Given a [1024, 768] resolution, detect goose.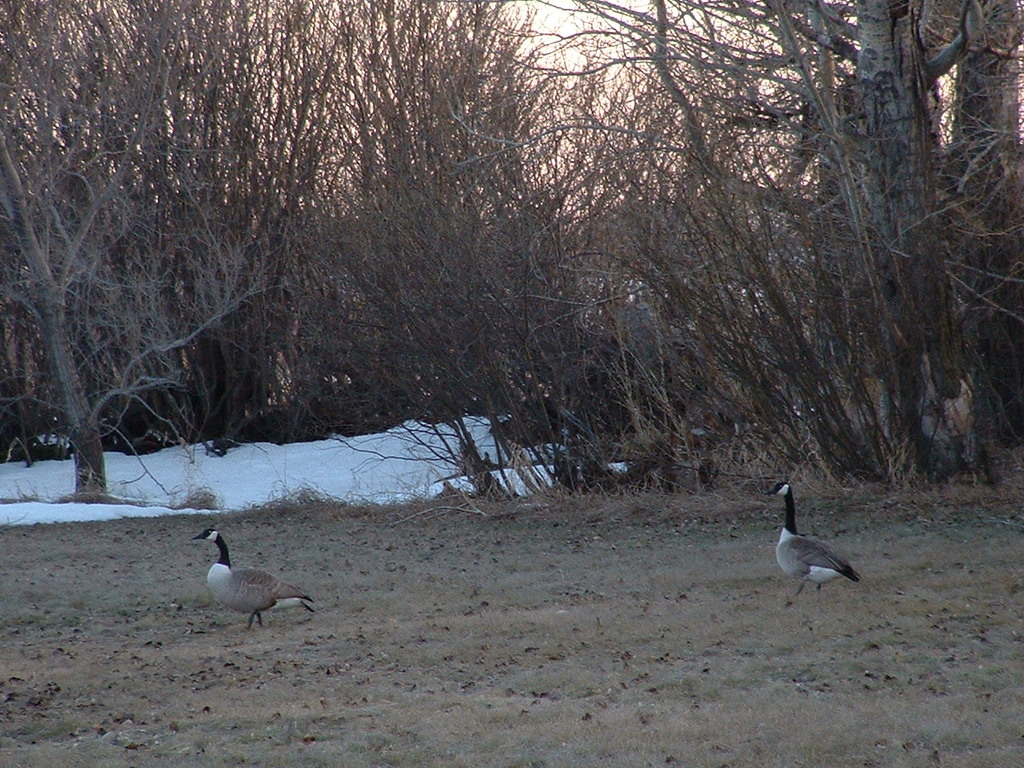
[759, 482, 855, 595].
